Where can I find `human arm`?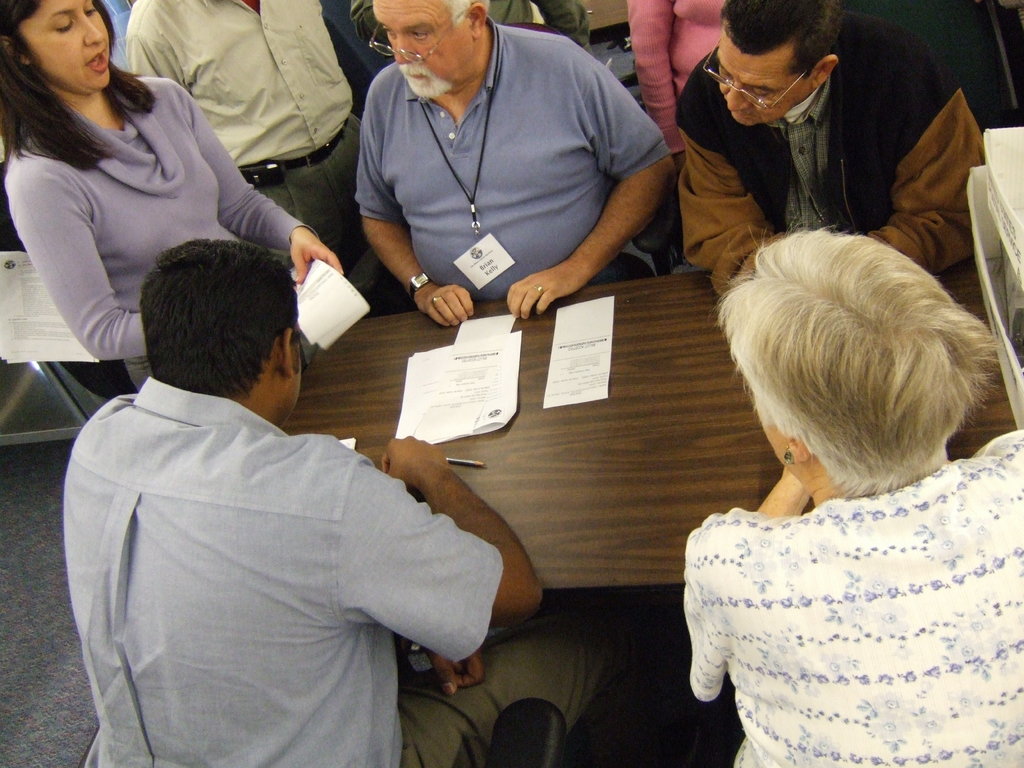
You can find it at <region>552, 118, 687, 305</region>.
